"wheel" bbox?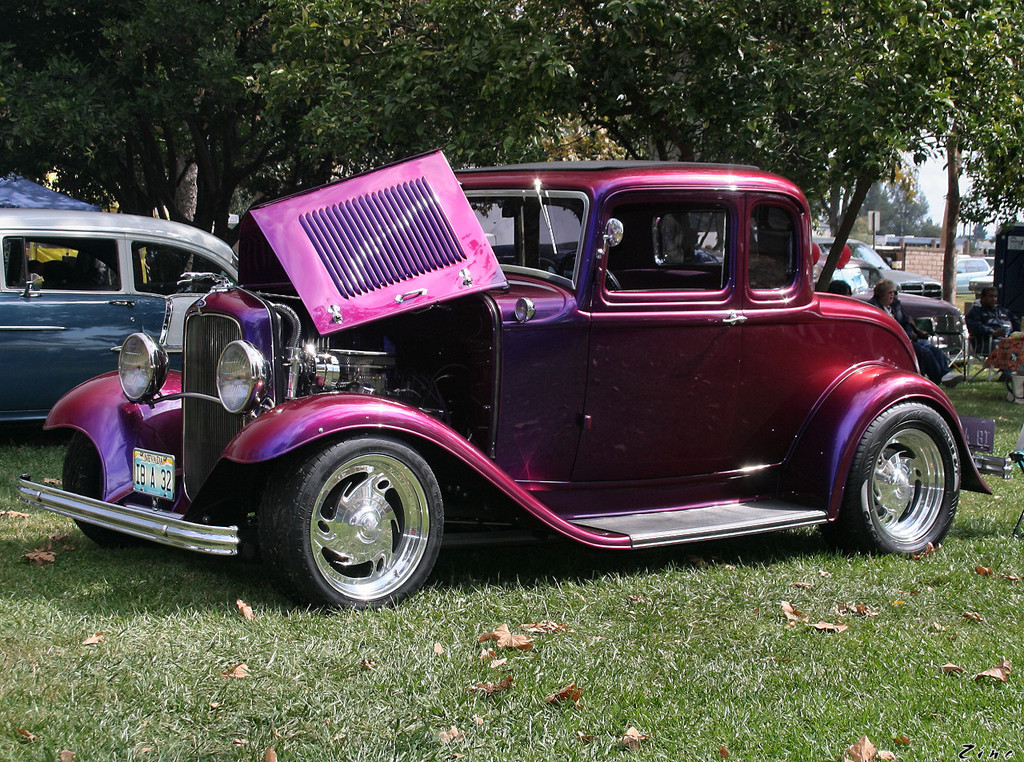
bbox(266, 433, 444, 607)
